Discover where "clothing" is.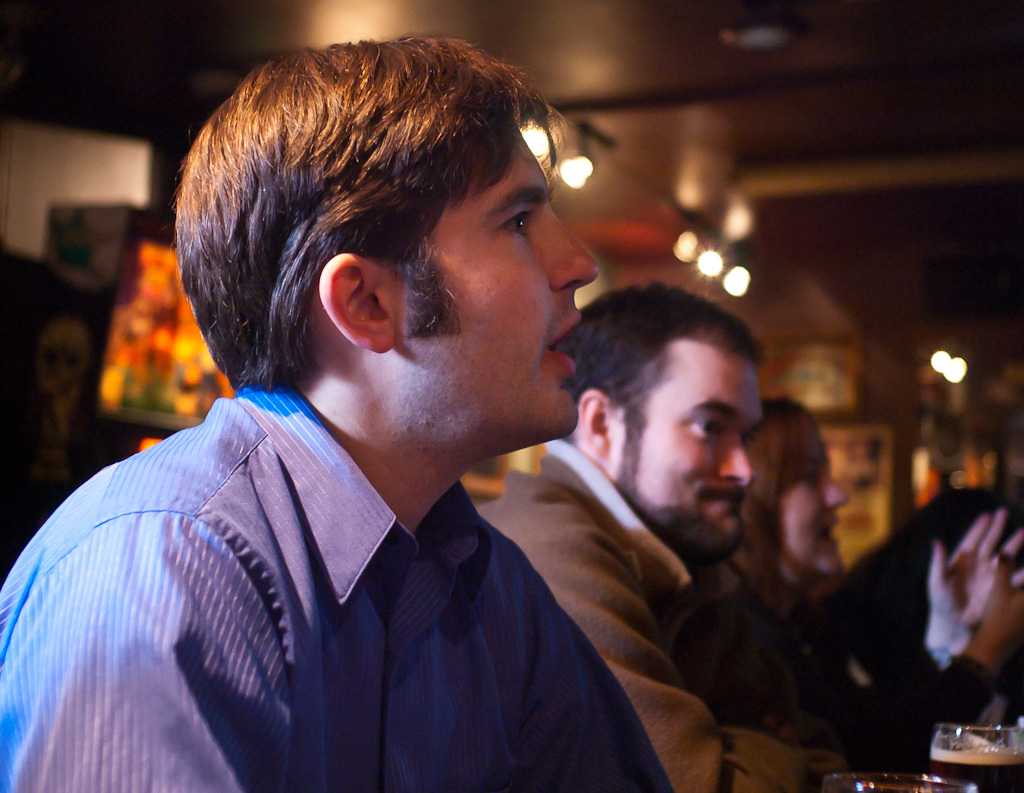
Discovered at region(24, 350, 650, 790).
